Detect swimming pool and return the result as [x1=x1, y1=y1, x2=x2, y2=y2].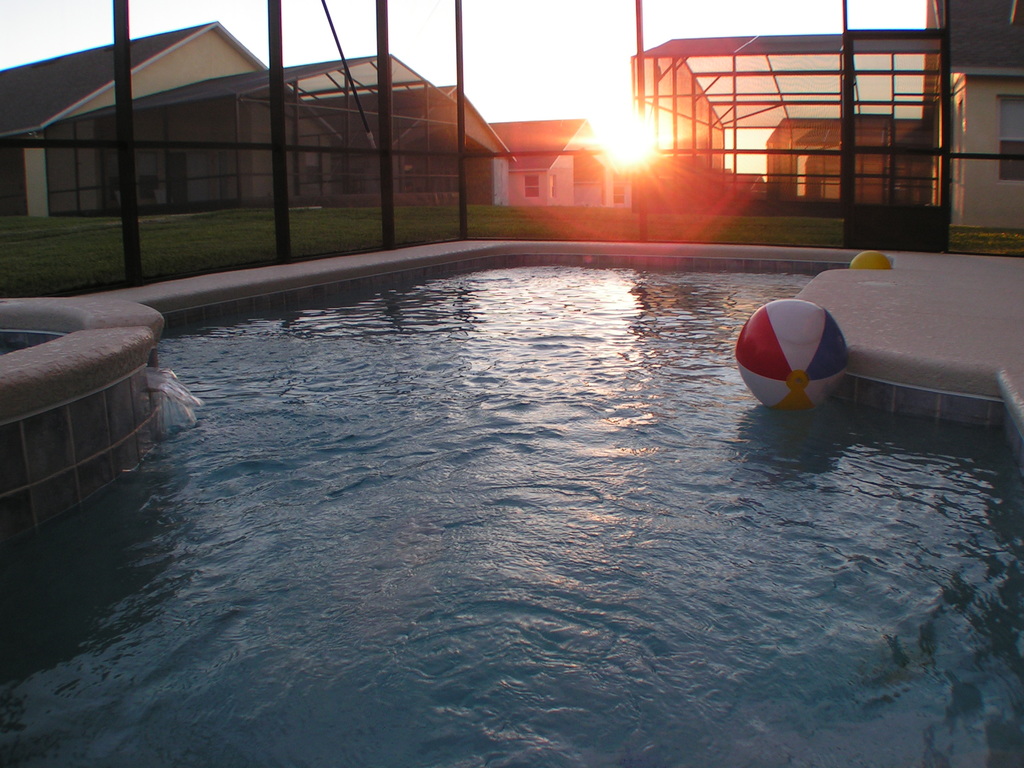
[x1=0, y1=254, x2=1012, y2=736].
